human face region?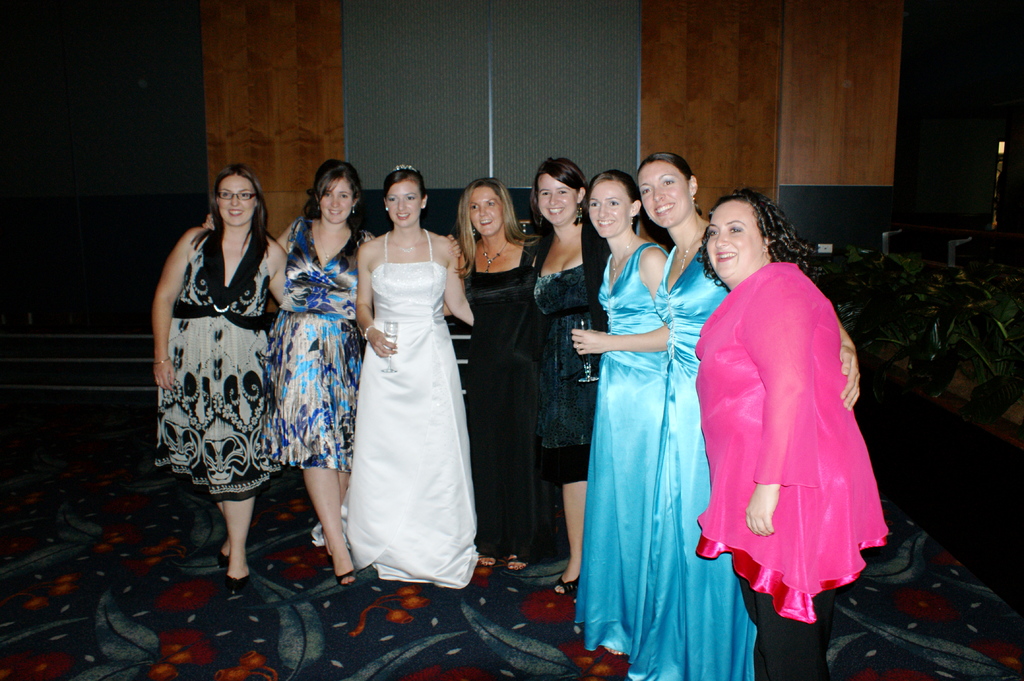
crop(470, 188, 503, 235)
